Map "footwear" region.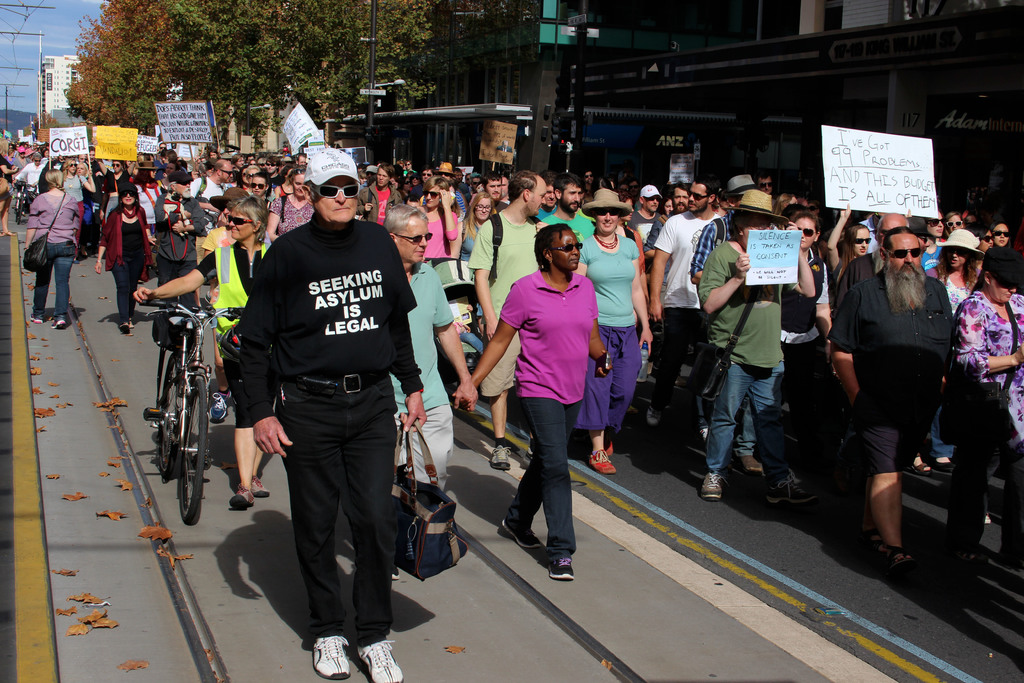
Mapped to [x1=252, y1=474, x2=268, y2=499].
